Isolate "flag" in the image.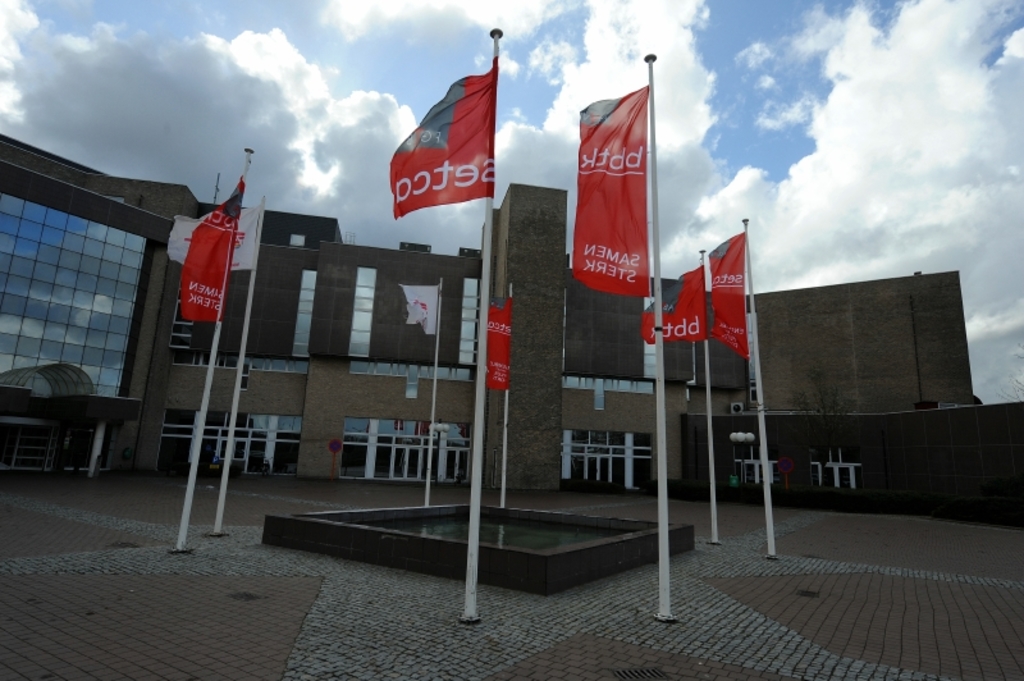
Isolated region: box=[174, 178, 241, 328].
